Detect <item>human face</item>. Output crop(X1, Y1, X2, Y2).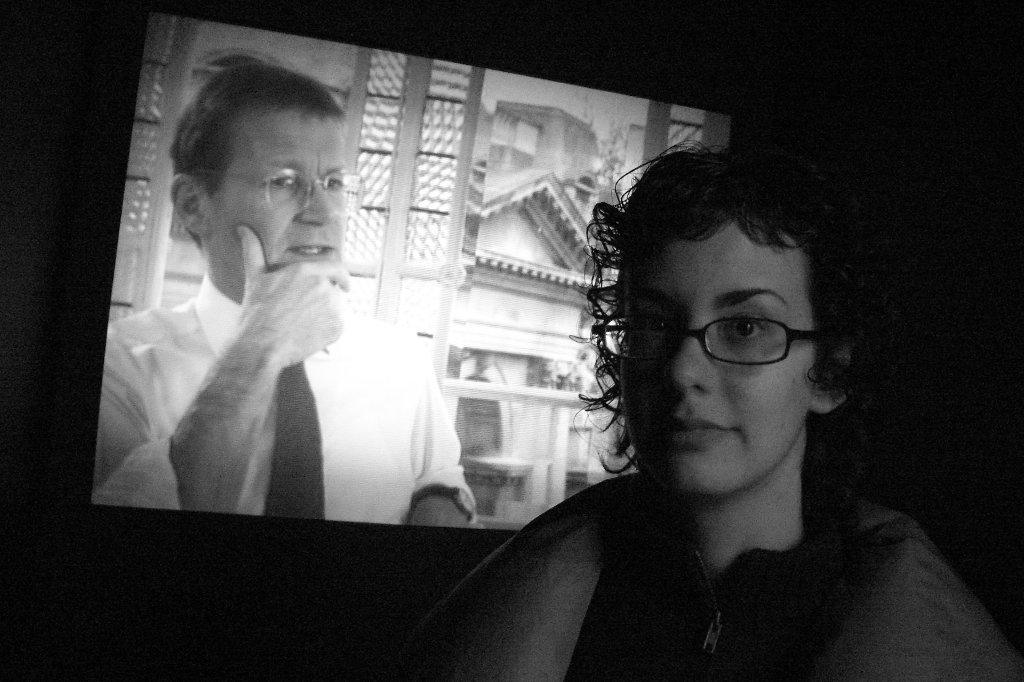
crop(205, 96, 349, 283).
